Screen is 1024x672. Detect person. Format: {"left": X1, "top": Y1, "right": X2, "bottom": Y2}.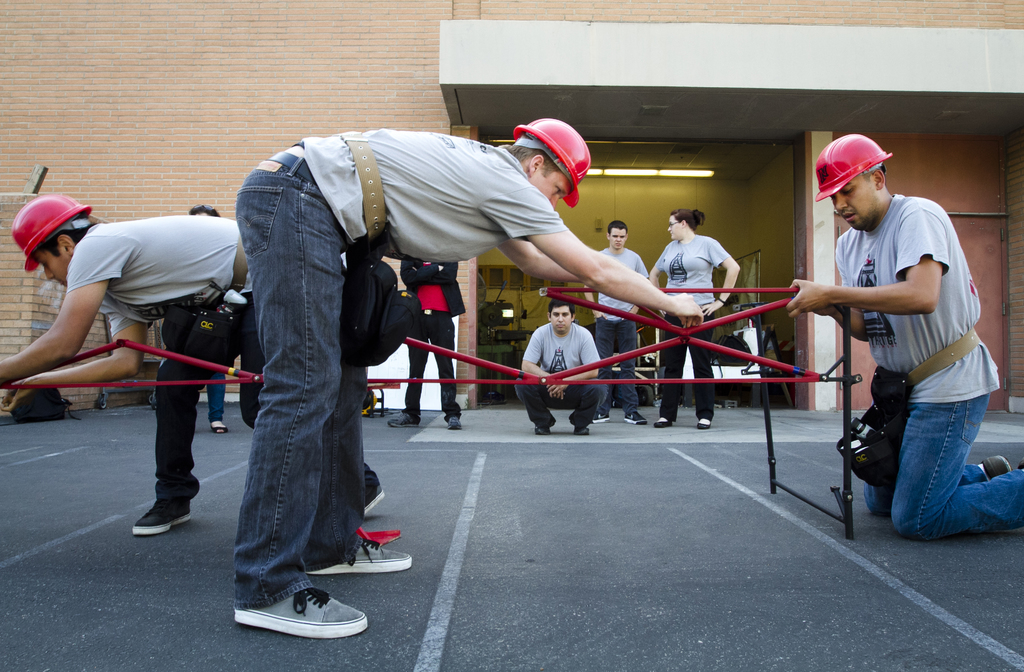
{"left": 779, "top": 128, "right": 1023, "bottom": 543}.
